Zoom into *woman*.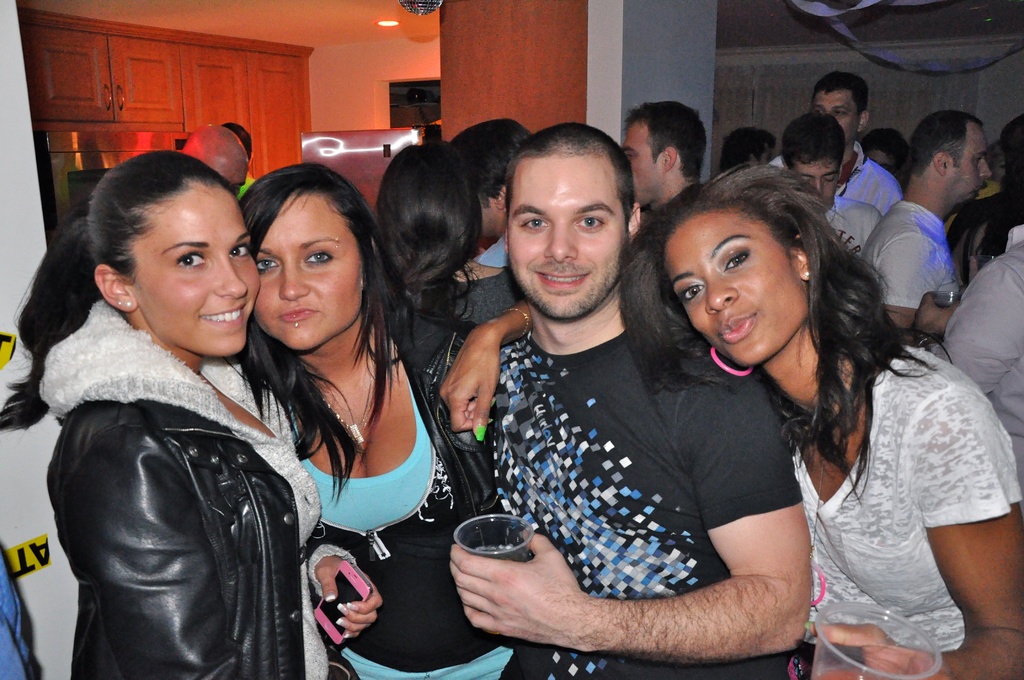
Zoom target: x1=372 y1=143 x2=519 y2=401.
